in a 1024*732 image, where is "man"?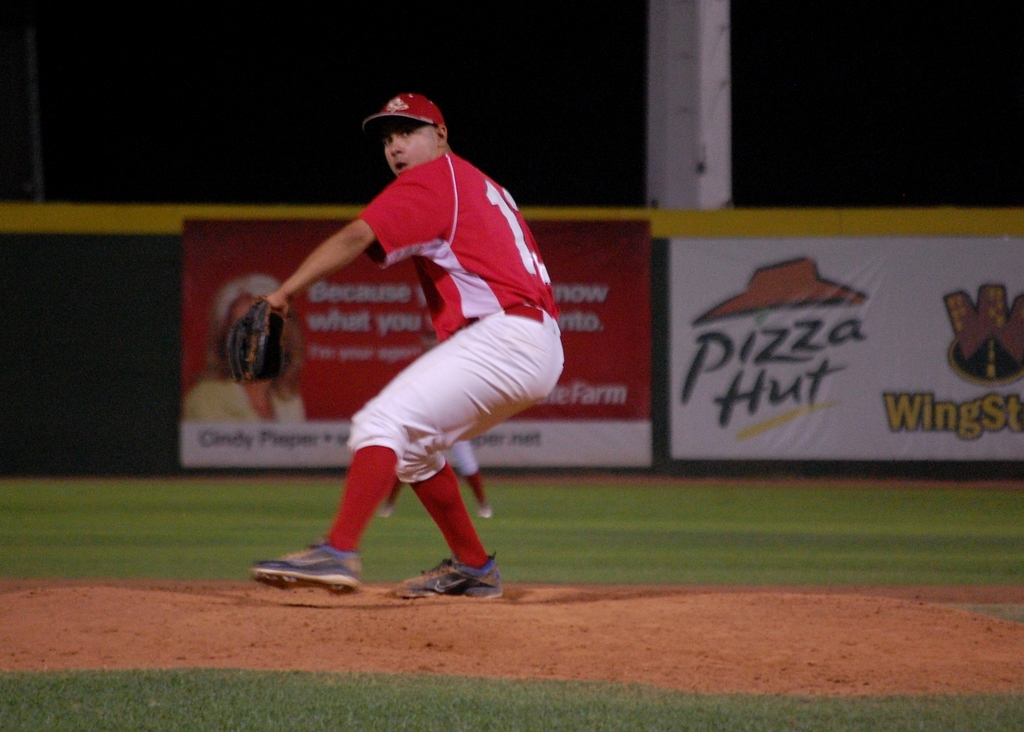
BBox(247, 63, 564, 632).
